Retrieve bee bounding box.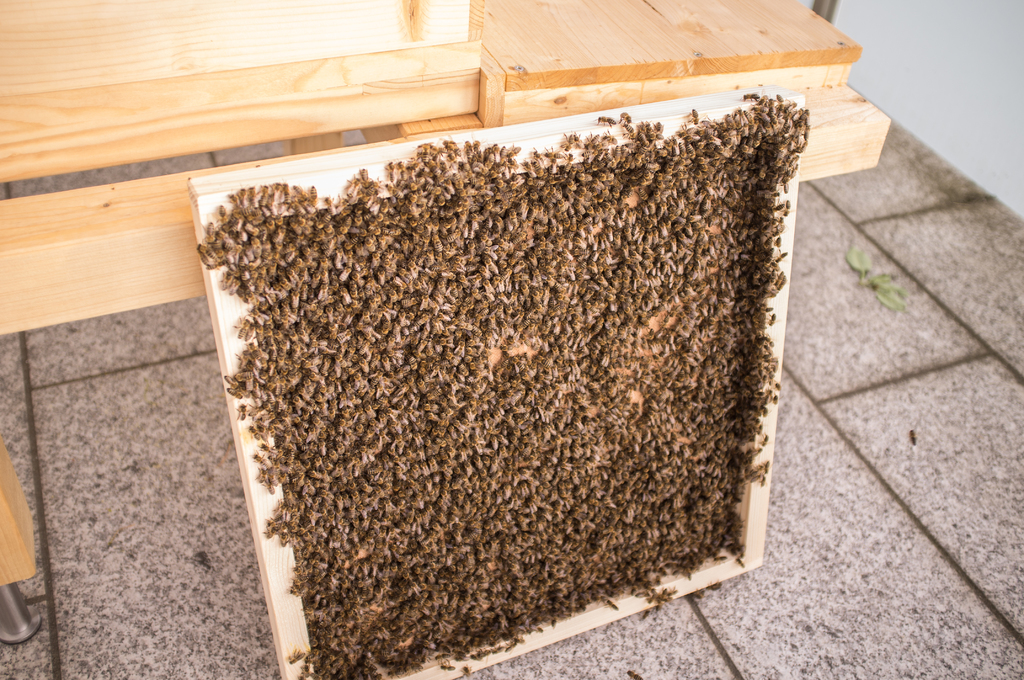
Bounding box: crop(537, 355, 552, 370).
